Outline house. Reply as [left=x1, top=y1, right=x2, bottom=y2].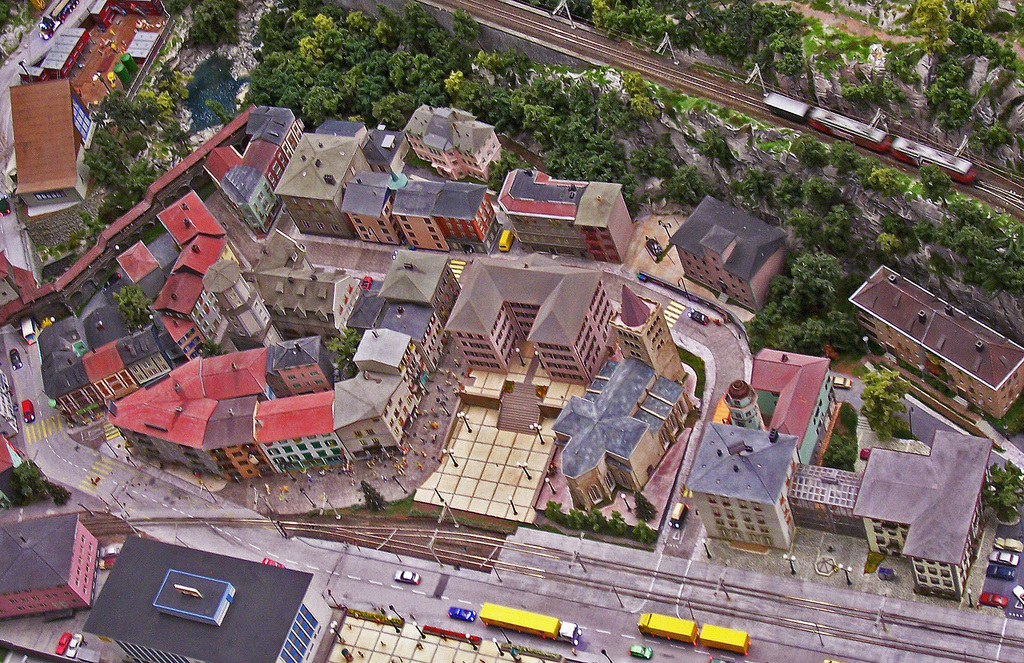
[left=614, top=291, right=691, bottom=390].
